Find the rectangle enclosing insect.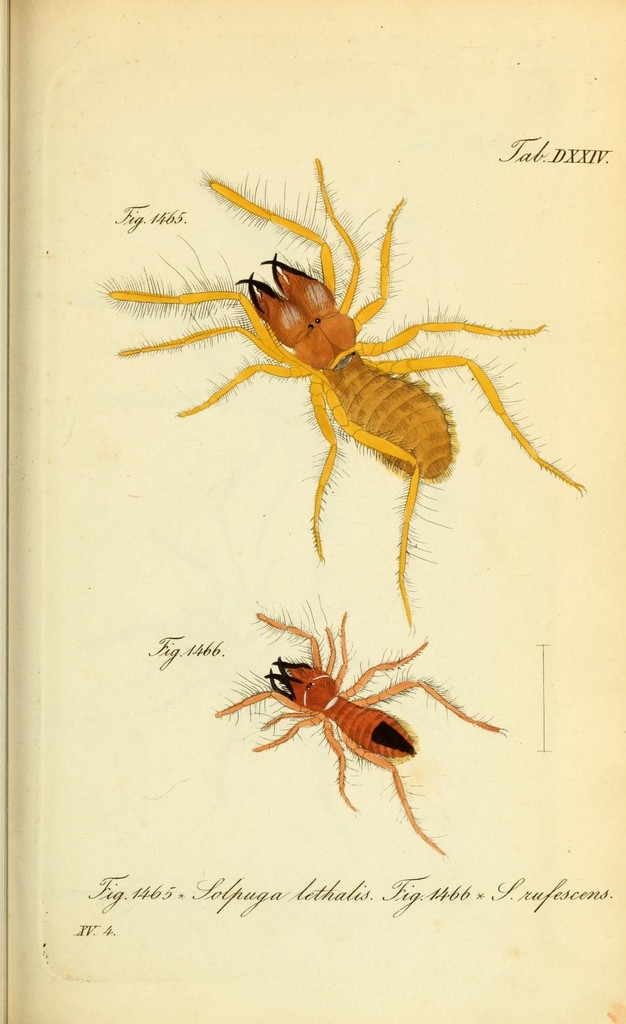
213, 602, 499, 854.
